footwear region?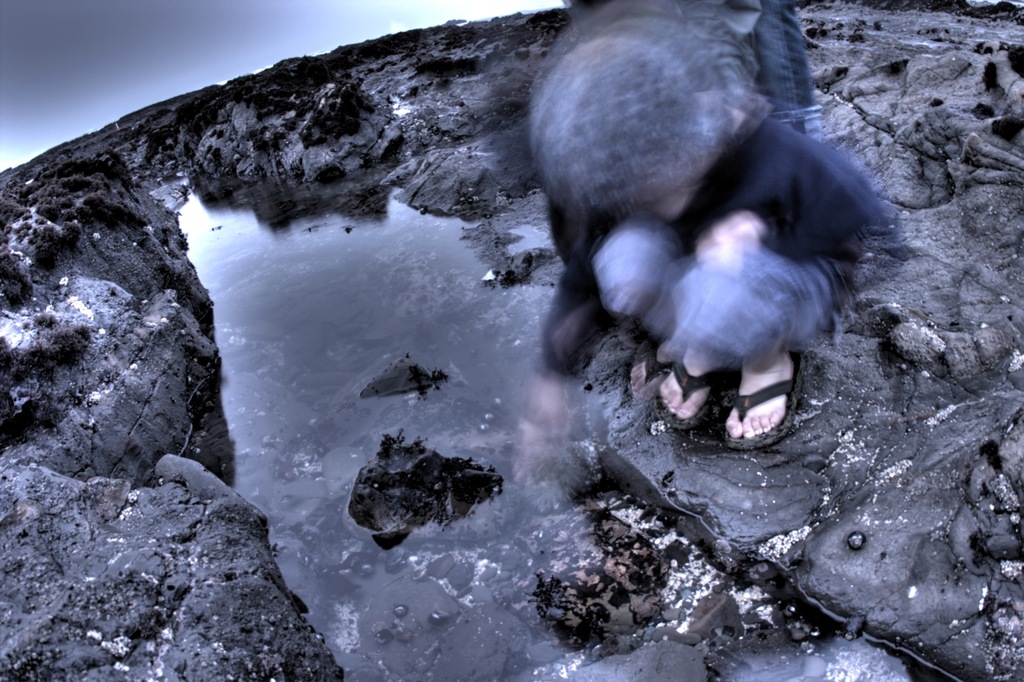
<box>650,358,730,438</box>
